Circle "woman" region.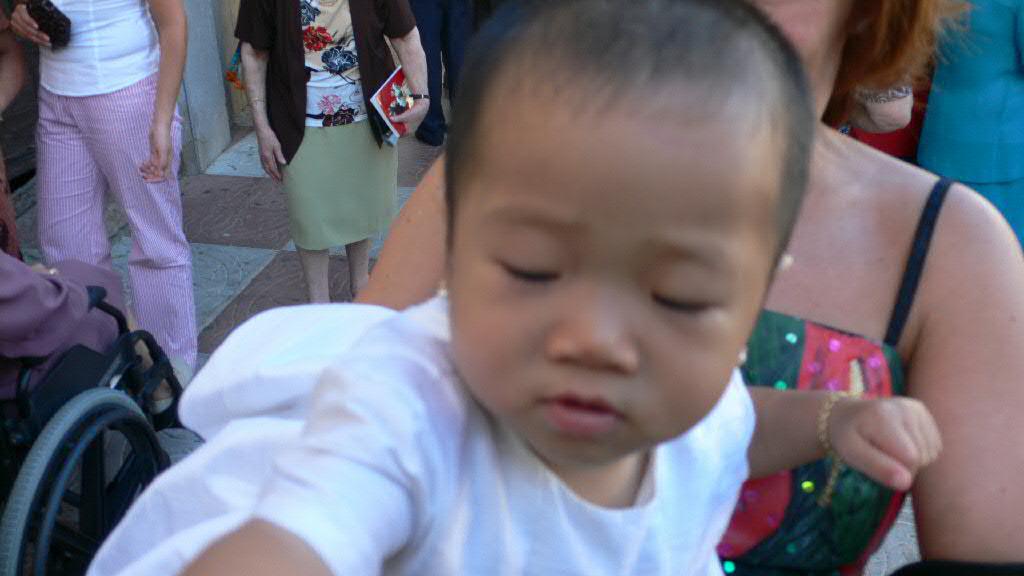
Region: box=[227, 0, 432, 294].
